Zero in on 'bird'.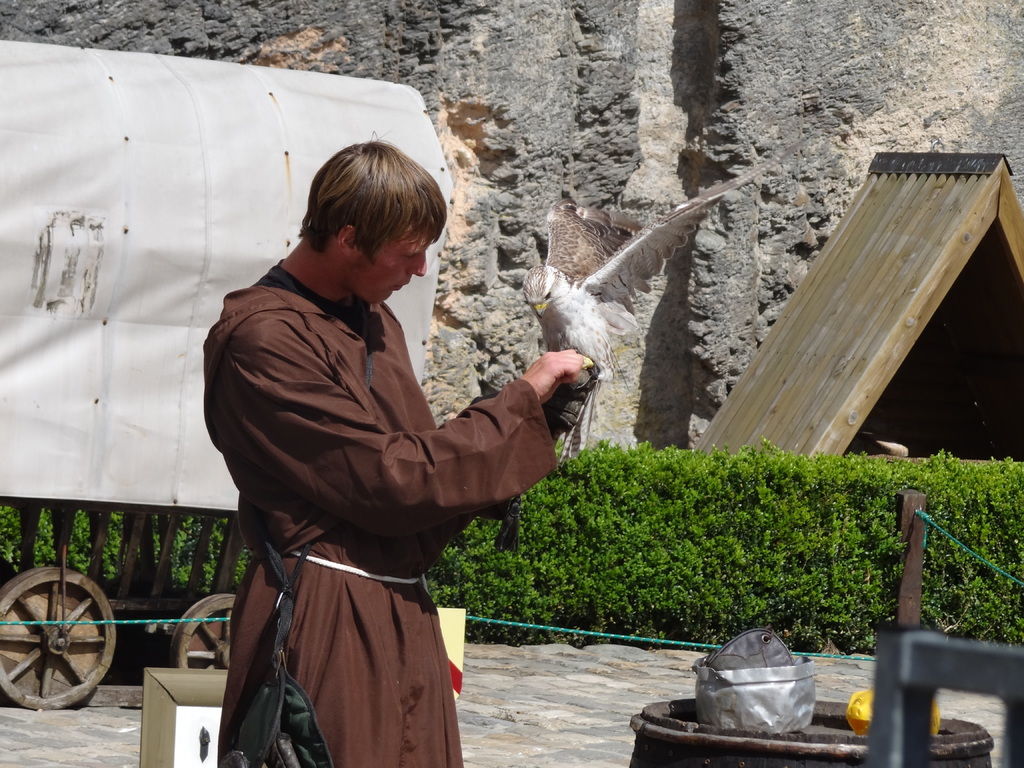
Zeroed in: BBox(517, 169, 736, 325).
